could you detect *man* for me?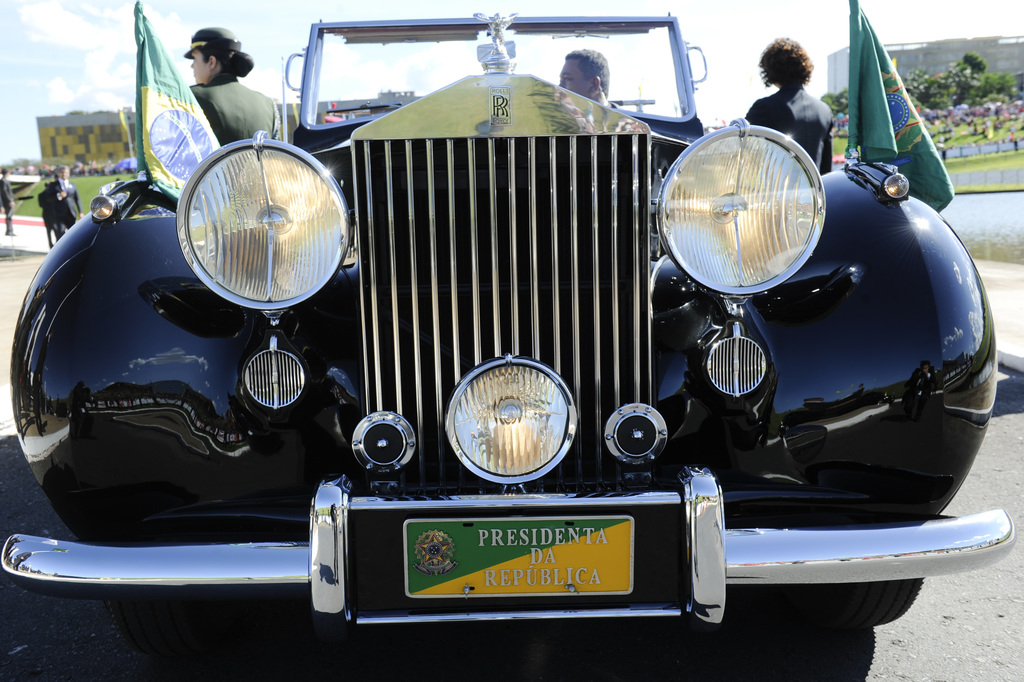
Detection result: [x1=740, y1=32, x2=845, y2=177].
